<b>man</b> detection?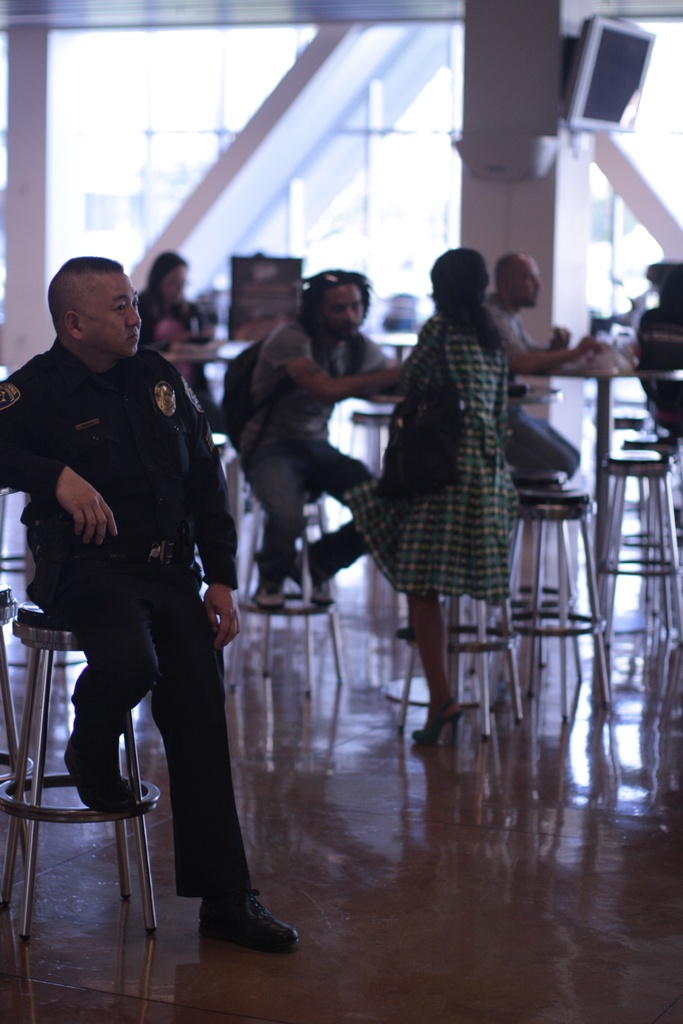
<region>236, 278, 399, 605</region>
